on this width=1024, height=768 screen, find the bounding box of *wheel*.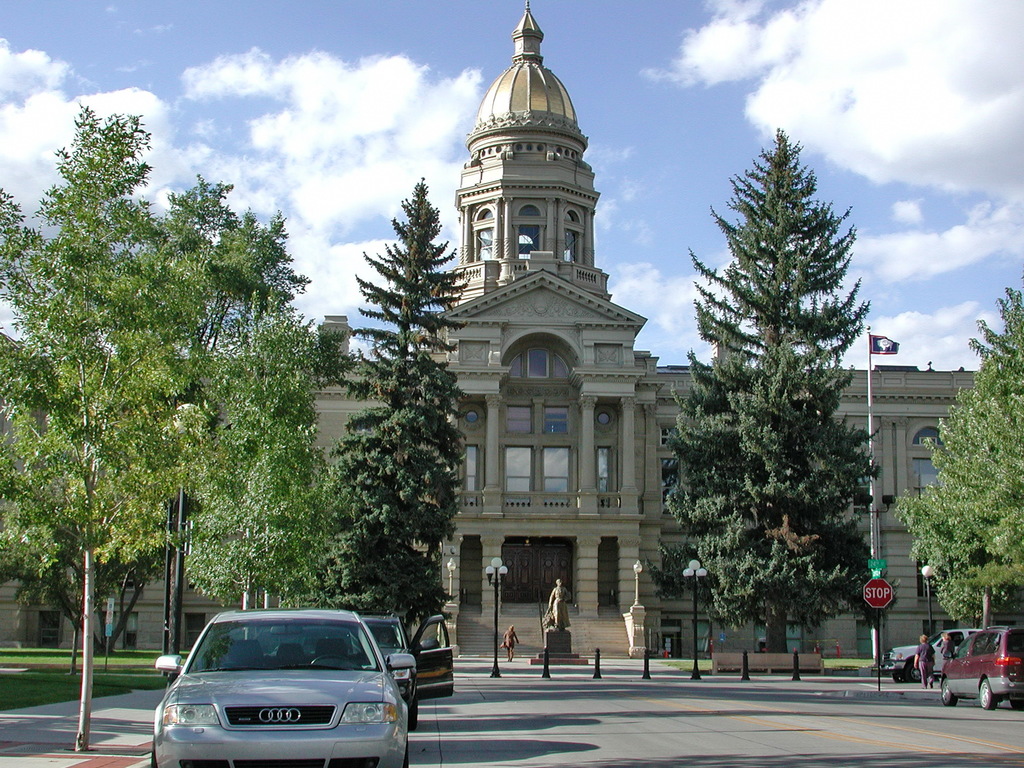
Bounding box: 1009 699 1023 710.
